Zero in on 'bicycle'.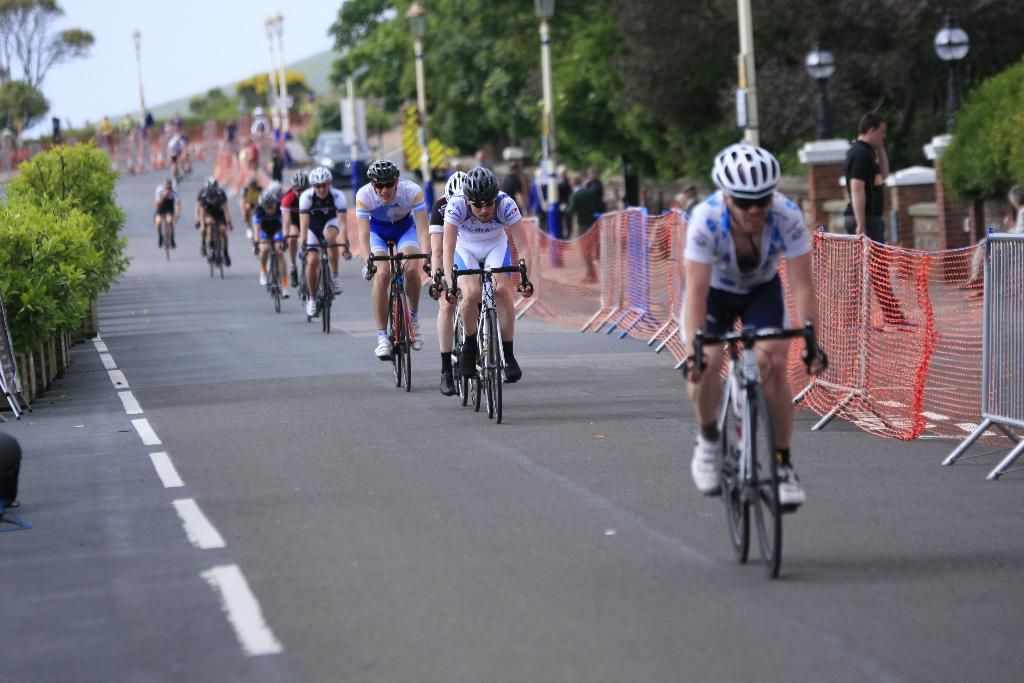
Zeroed in: x1=196, y1=220, x2=212, y2=277.
